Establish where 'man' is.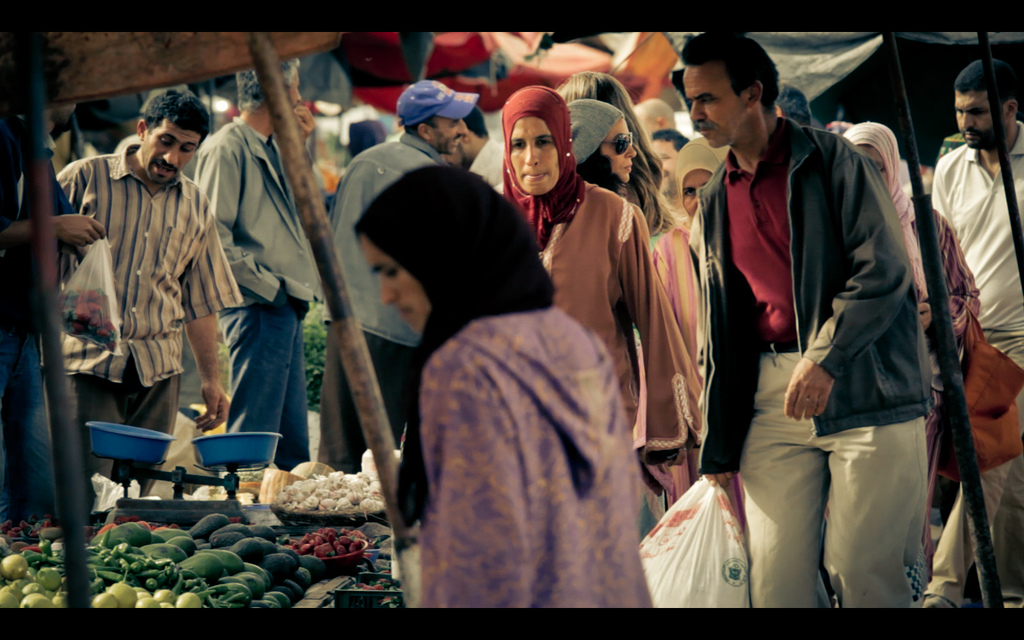
Established at box=[321, 76, 482, 476].
